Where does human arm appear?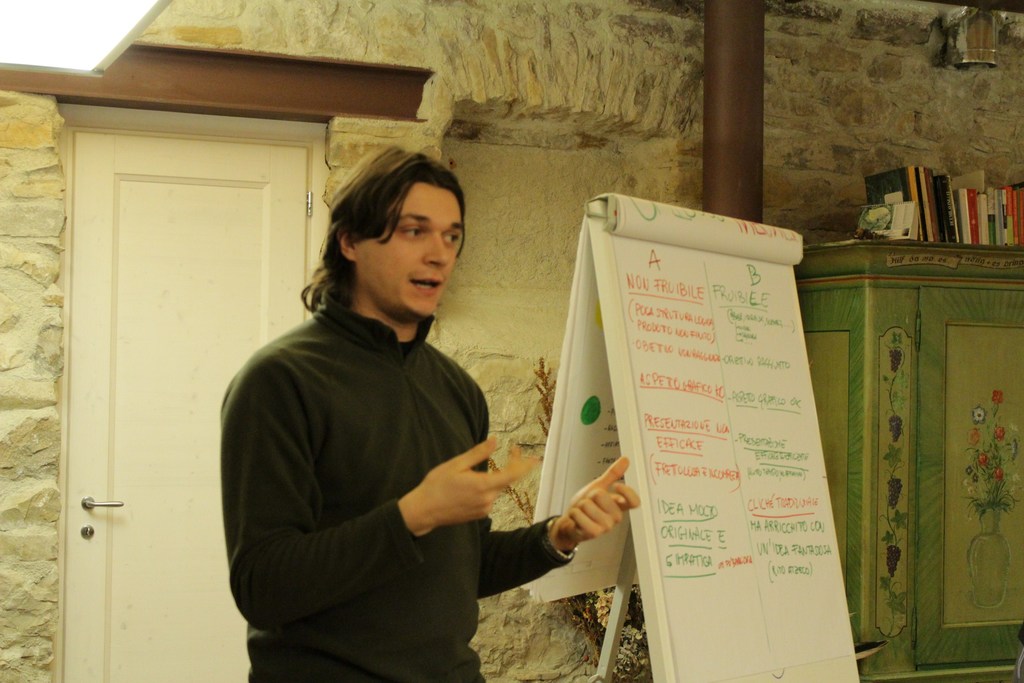
Appears at rect(233, 342, 542, 666).
